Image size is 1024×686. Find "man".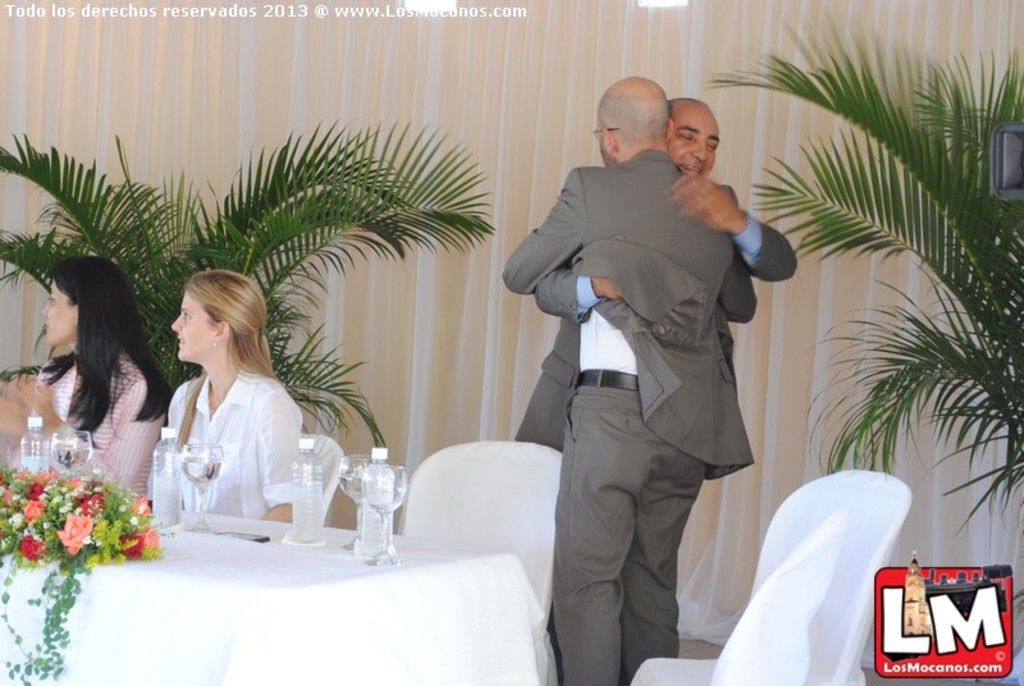
[511,92,797,451].
